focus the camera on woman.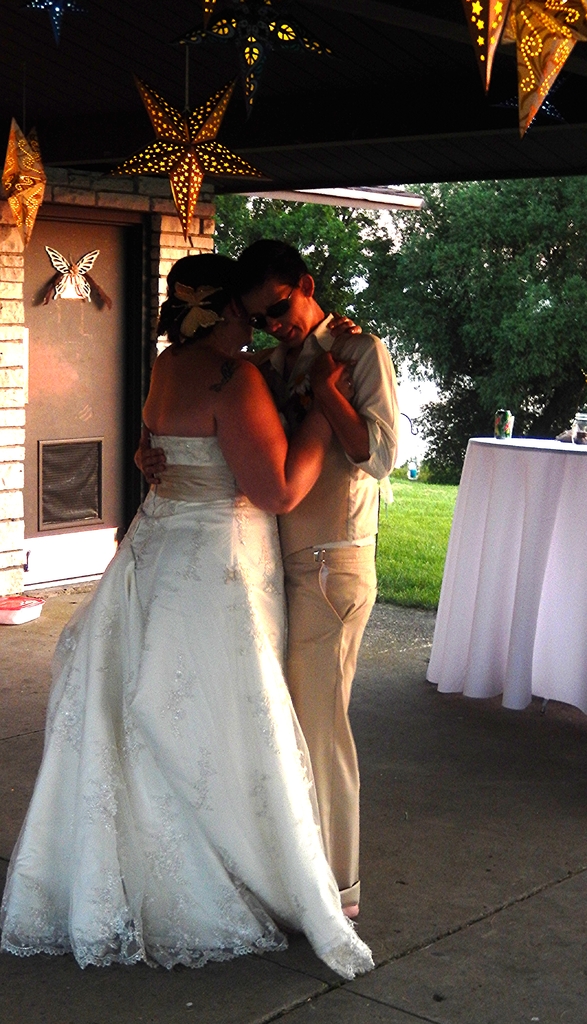
Focus region: [22,237,383,968].
